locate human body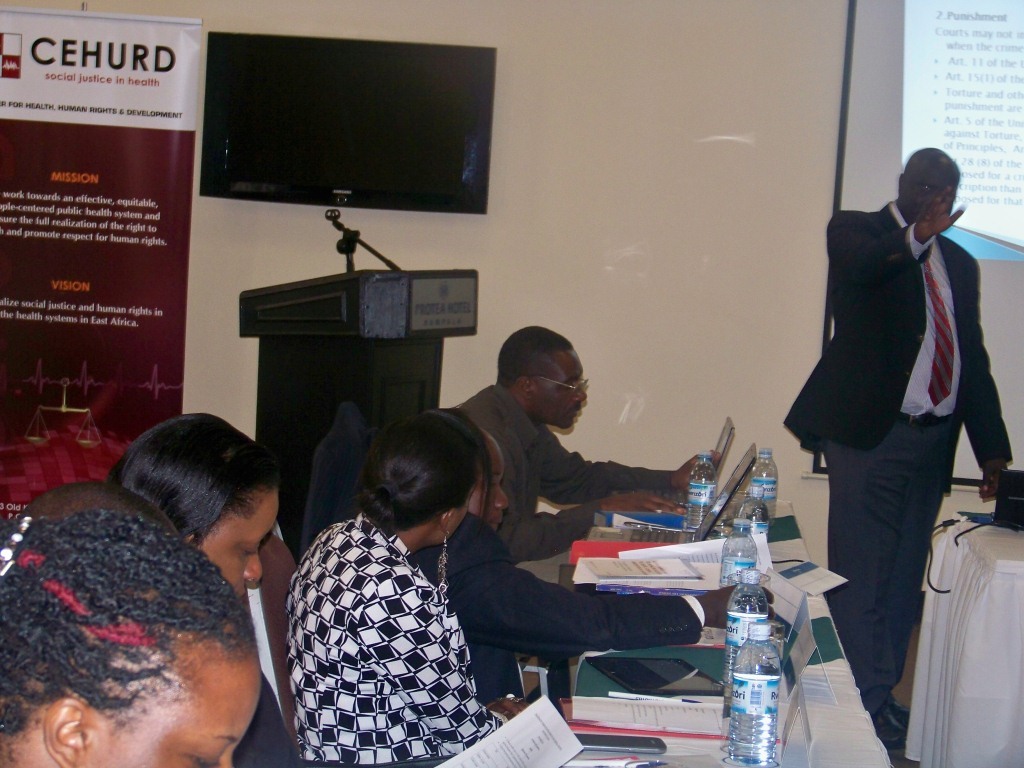
Rect(261, 399, 519, 767)
